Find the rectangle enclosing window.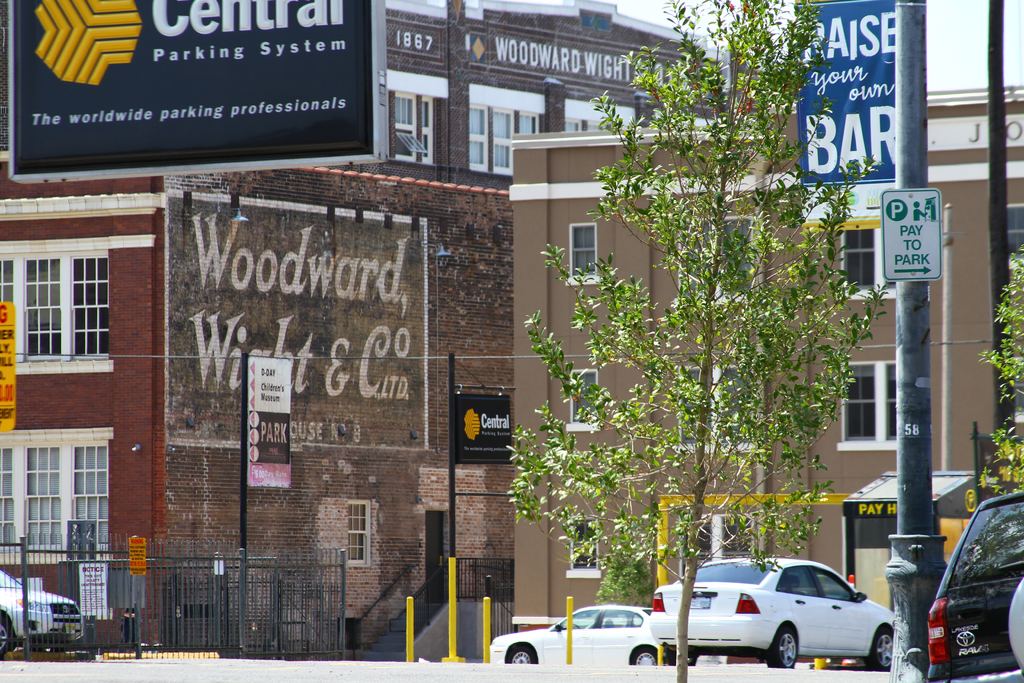
<box>467,79,550,180</box>.
